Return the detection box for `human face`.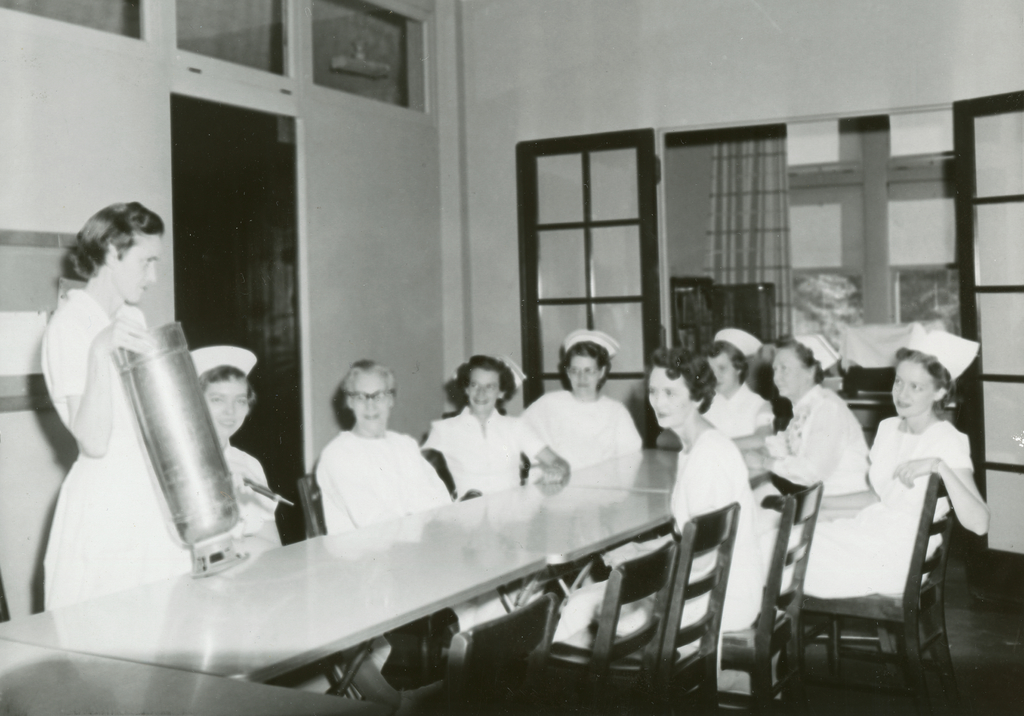
l=114, t=232, r=163, b=305.
